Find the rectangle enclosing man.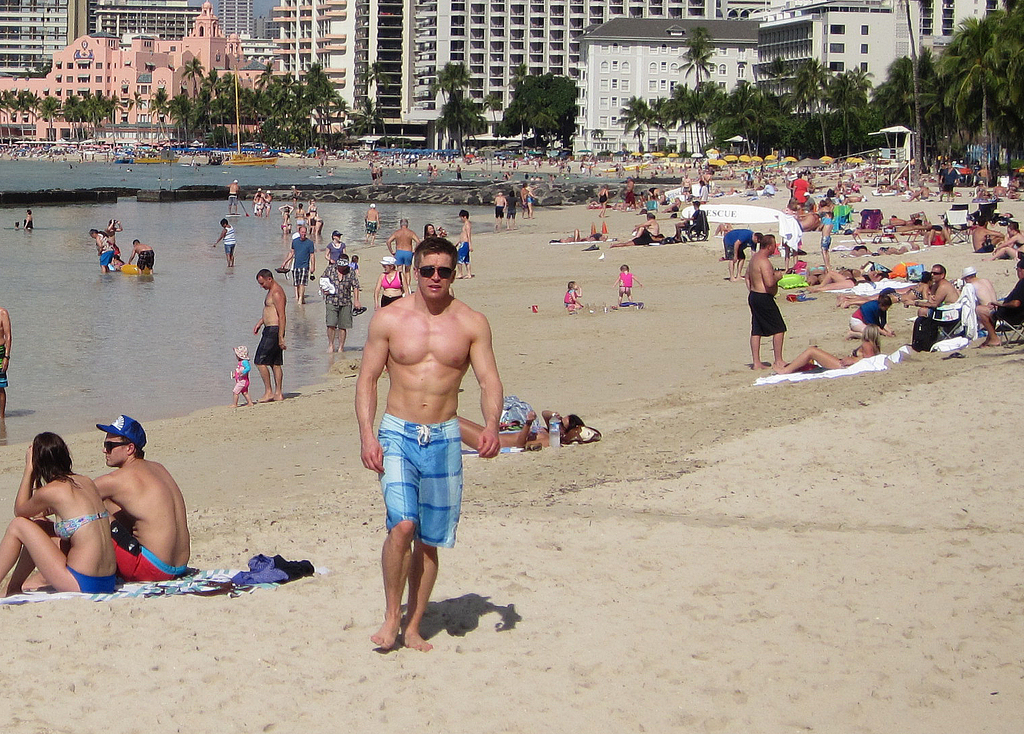
box=[360, 234, 503, 668].
